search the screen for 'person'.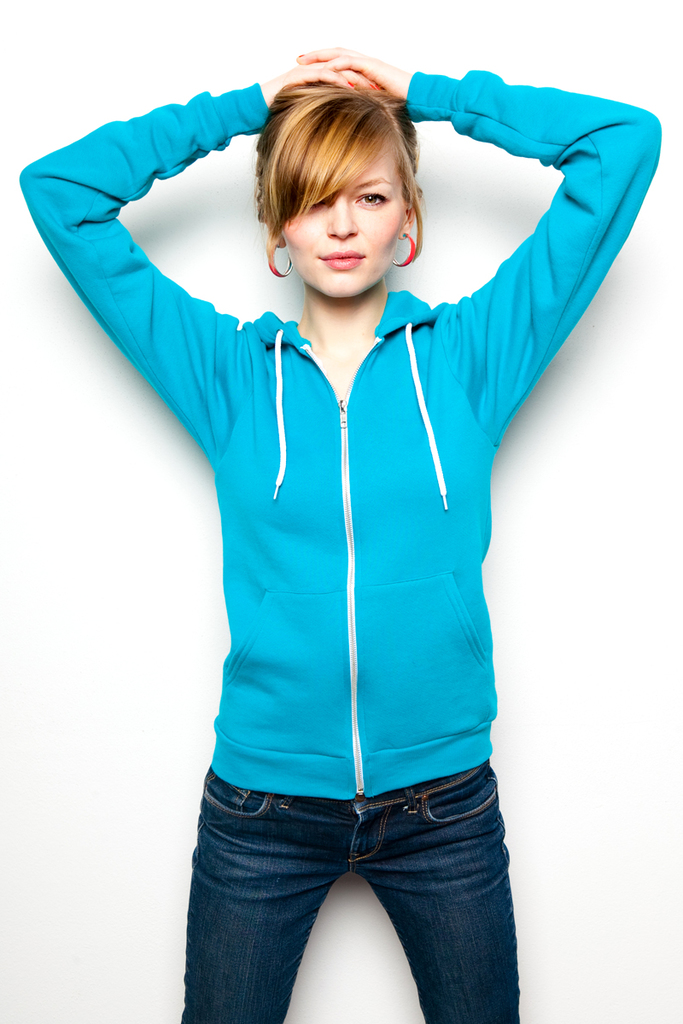
Found at <box>14,38,664,1019</box>.
